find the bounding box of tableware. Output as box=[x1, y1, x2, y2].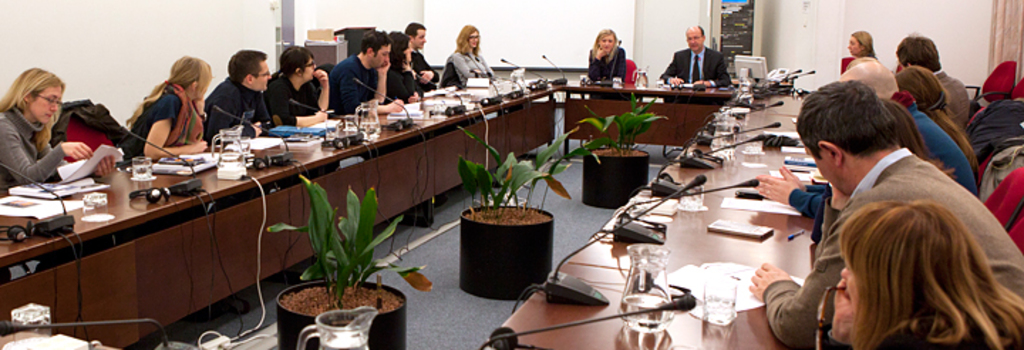
box=[350, 98, 380, 144].
